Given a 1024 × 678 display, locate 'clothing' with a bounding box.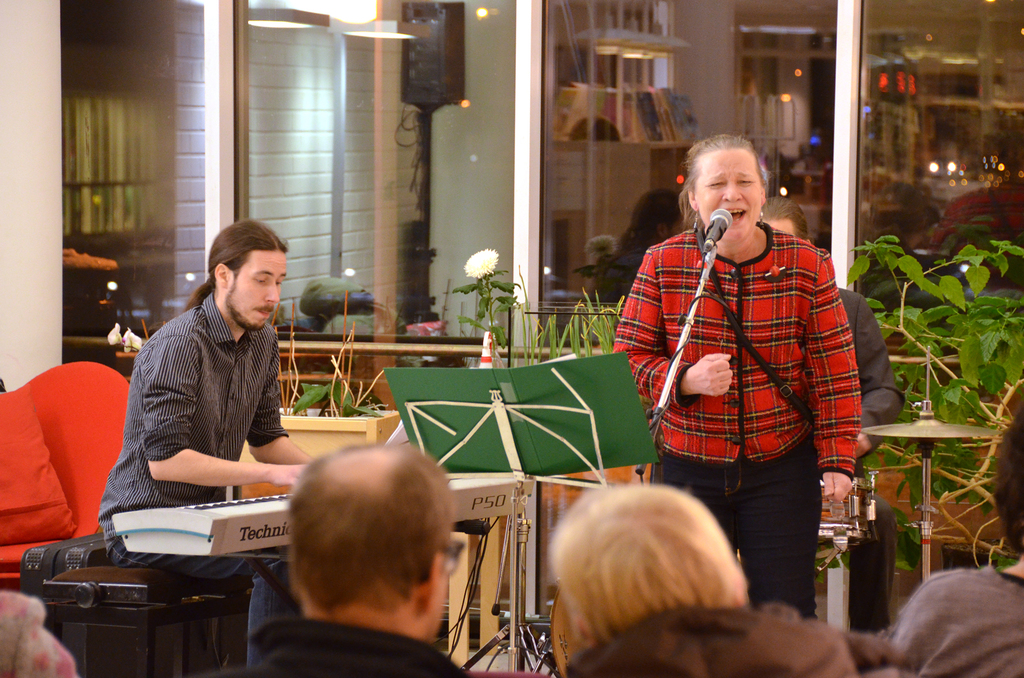
Located: 810, 287, 897, 631.
